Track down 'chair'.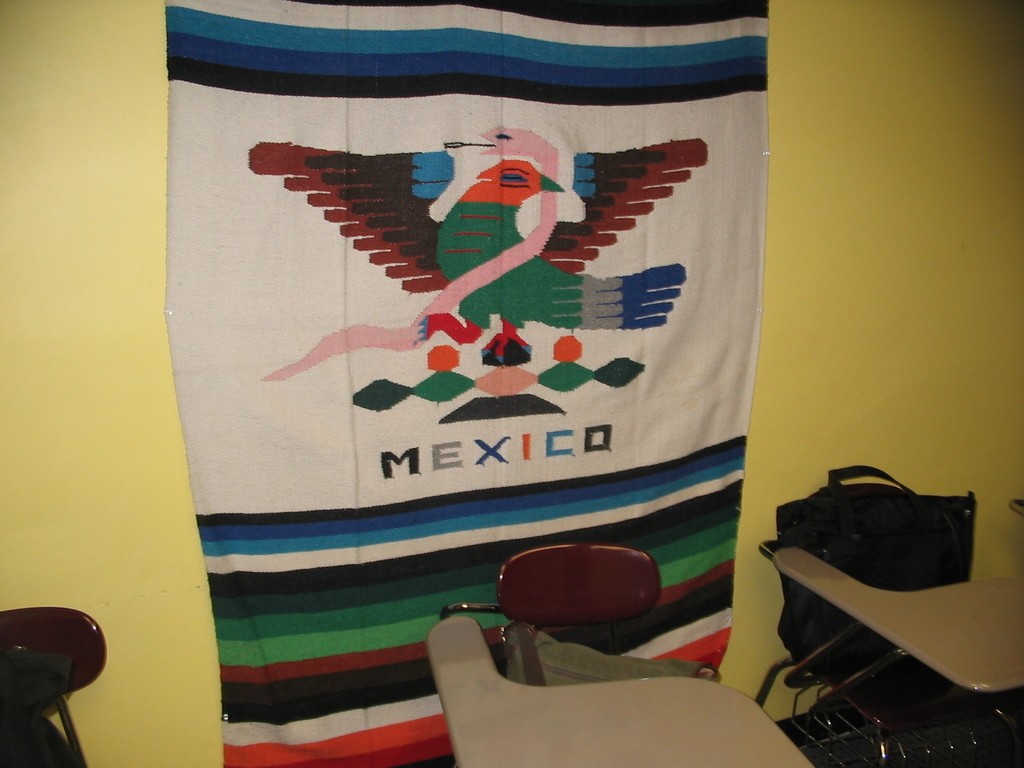
Tracked to bbox=[0, 605, 108, 767].
